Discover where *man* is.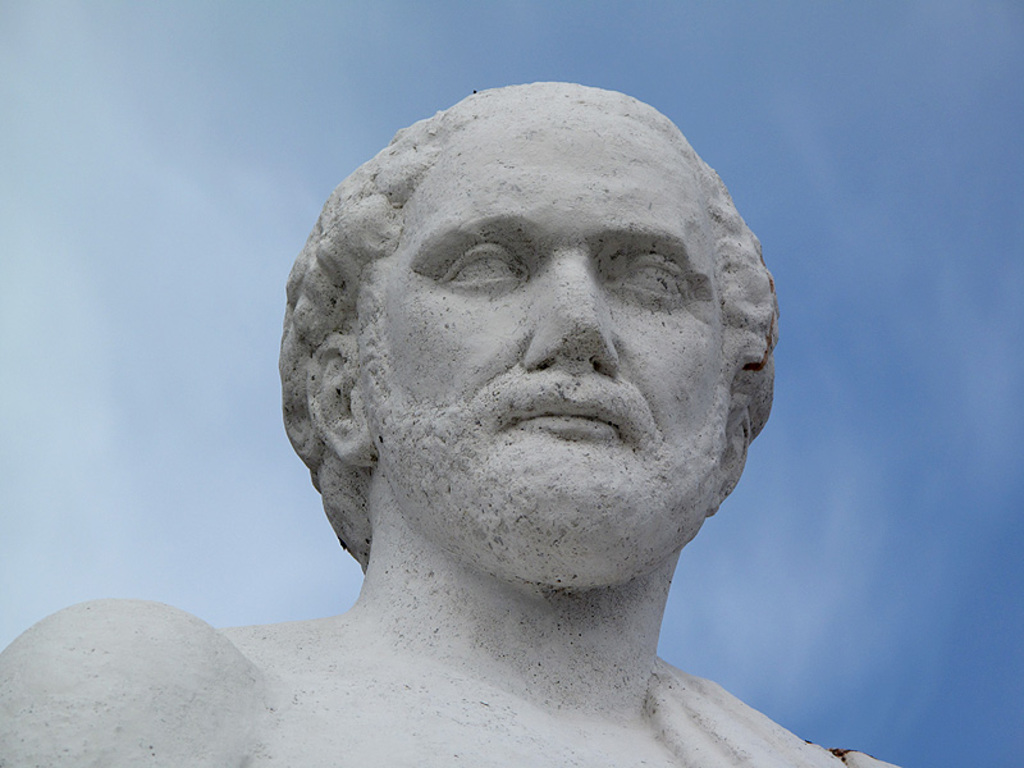
Discovered at box(47, 81, 910, 767).
